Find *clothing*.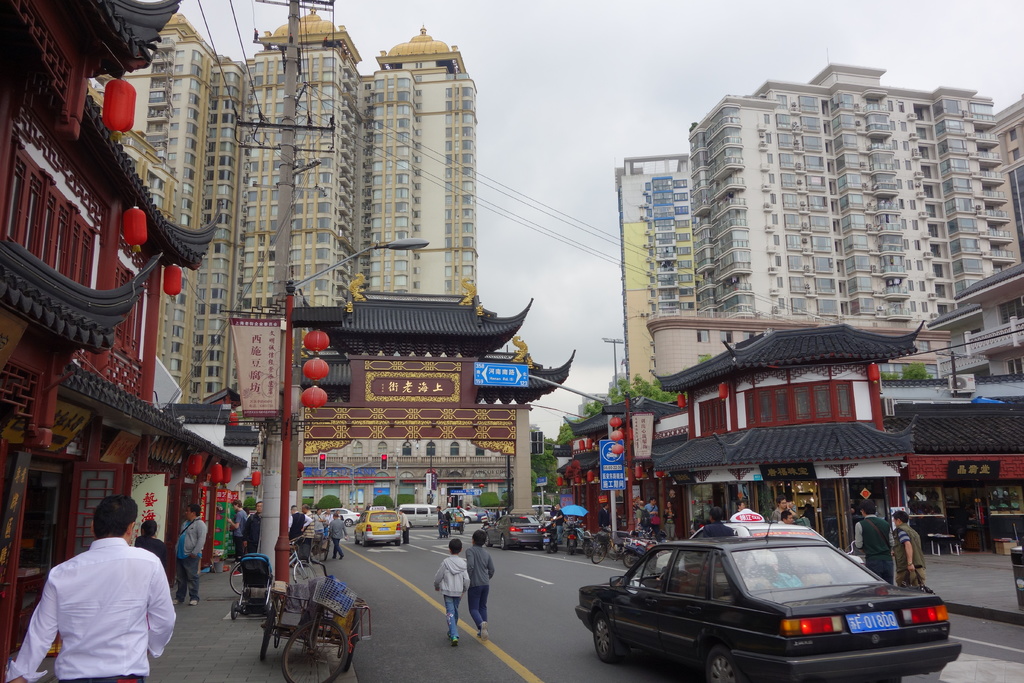
l=437, t=512, r=451, b=536.
